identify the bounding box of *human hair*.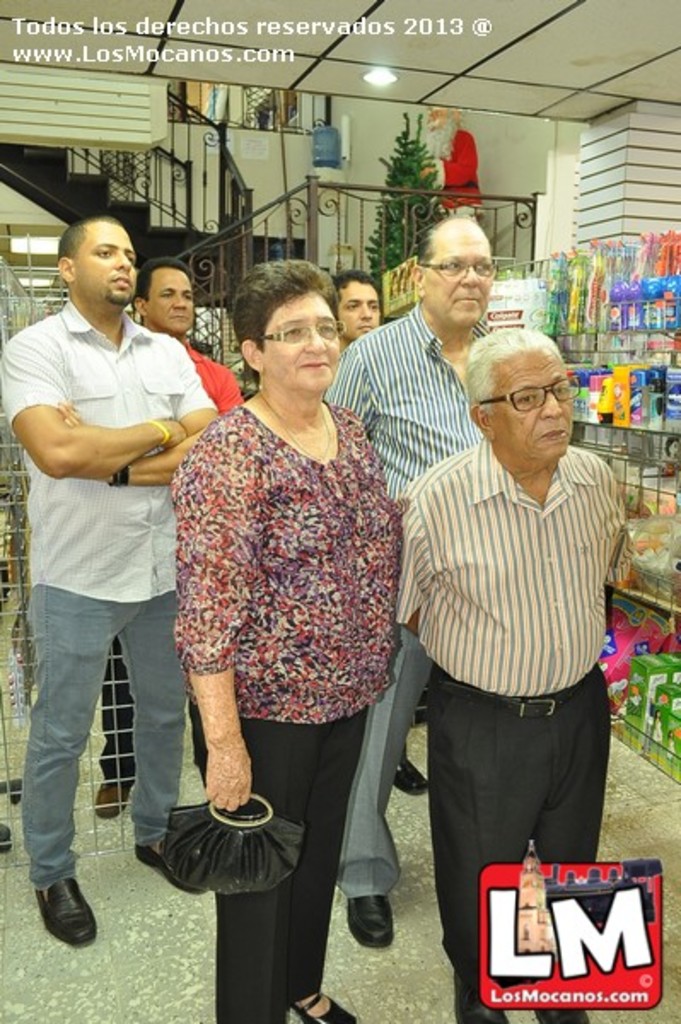
locate(459, 328, 558, 416).
